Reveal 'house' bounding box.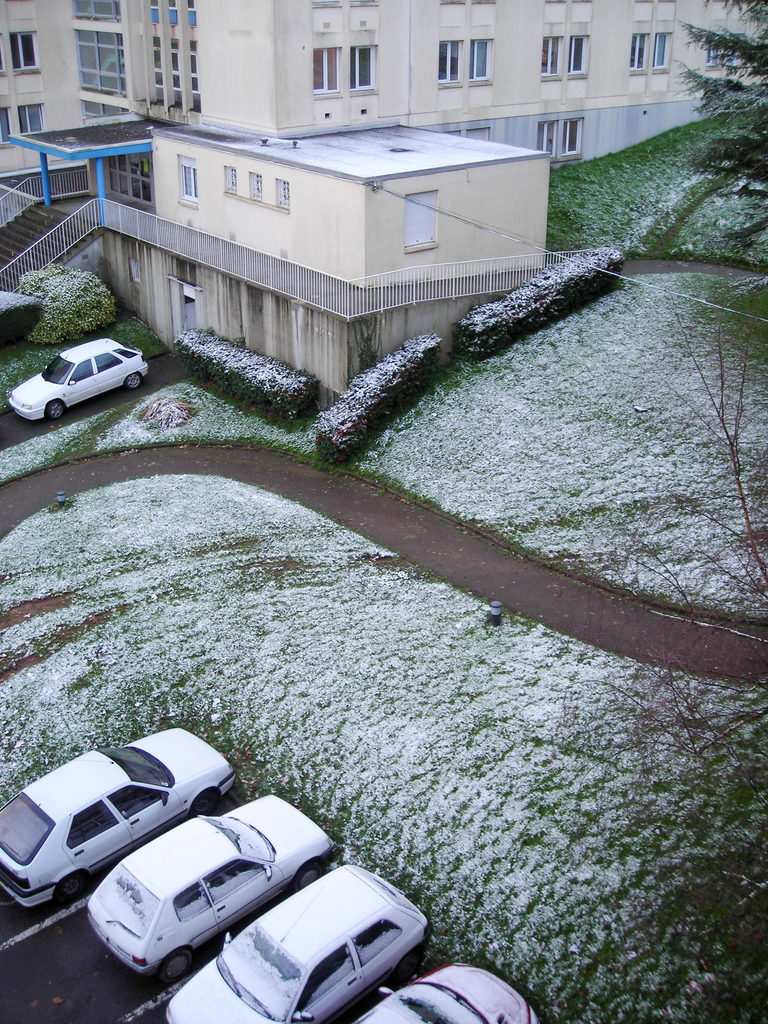
Revealed: 0, 3, 764, 169.
